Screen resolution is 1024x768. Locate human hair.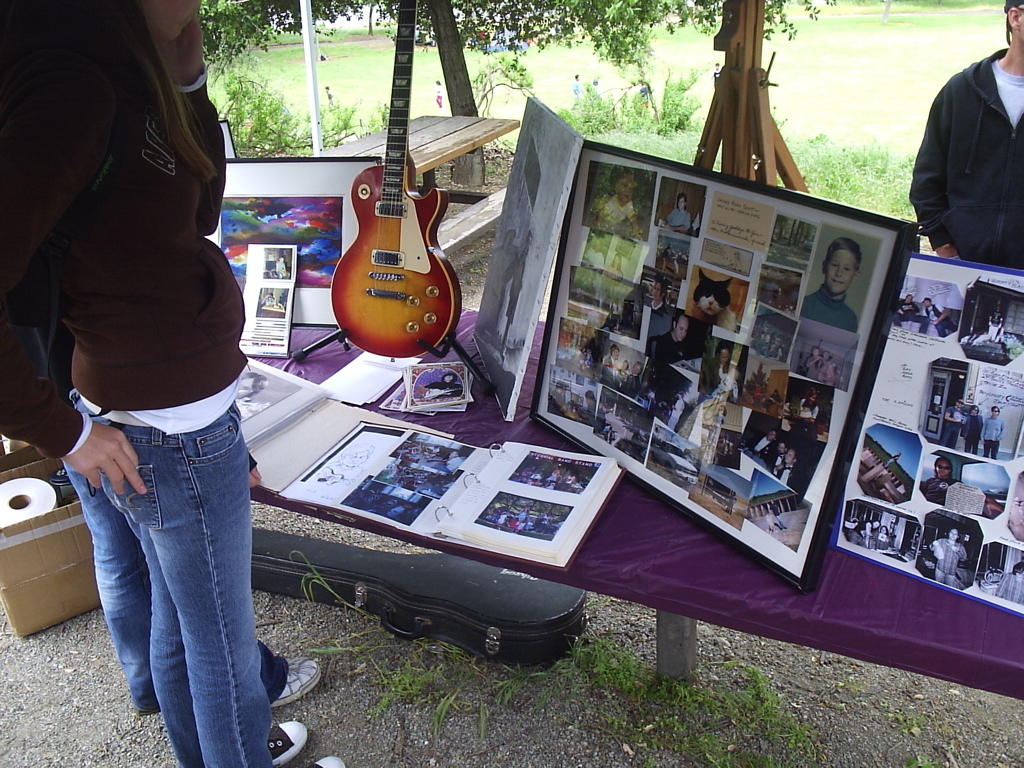
(x1=1003, y1=0, x2=1023, y2=43).
